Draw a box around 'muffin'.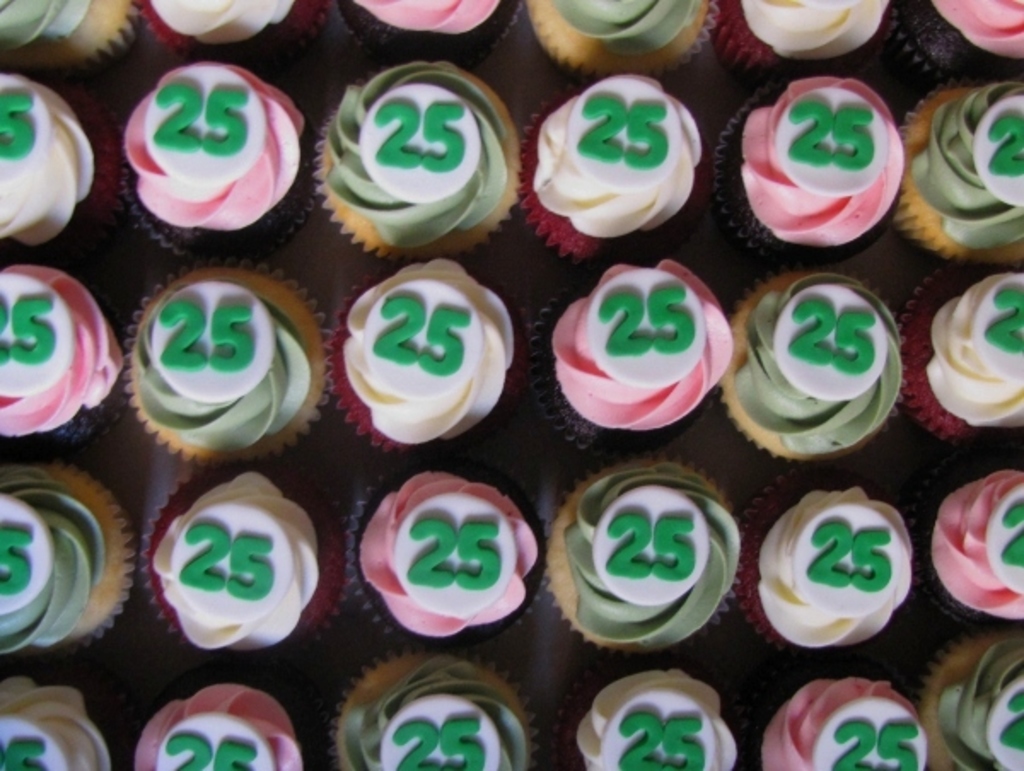
<box>113,61,321,268</box>.
